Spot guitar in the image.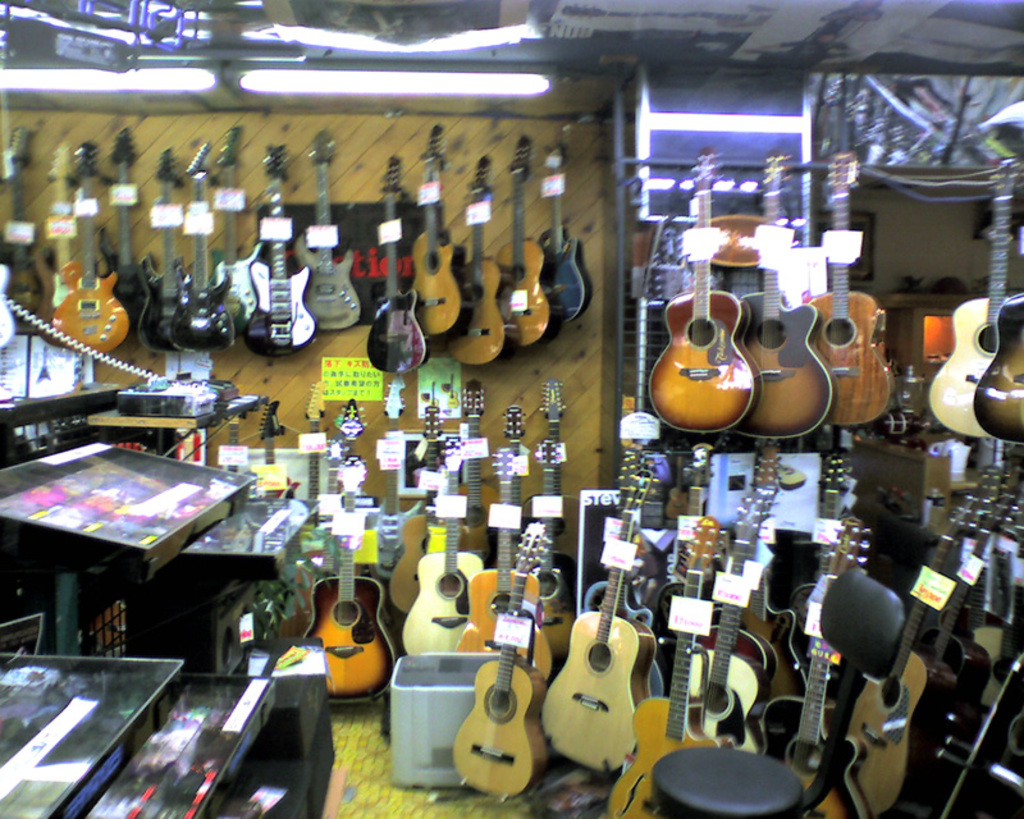
guitar found at (left=495, top=404, right=527, bottom=576).
